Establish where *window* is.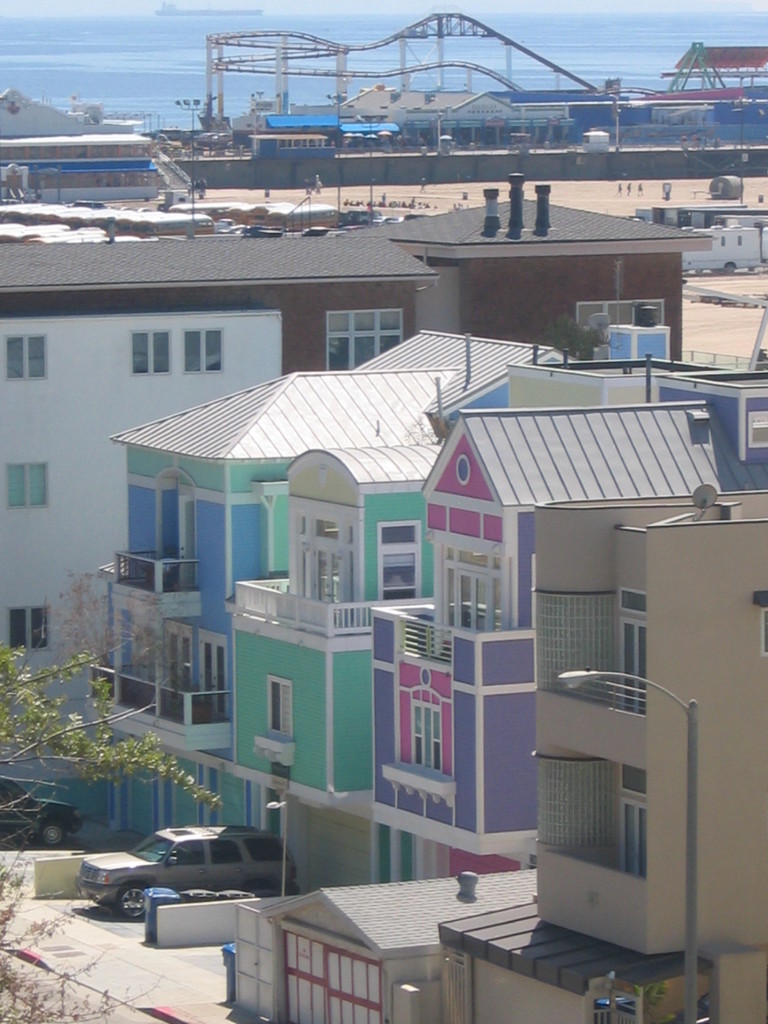
Established at pyautogui.locateOnScreen(744, 415, 767, 450).
